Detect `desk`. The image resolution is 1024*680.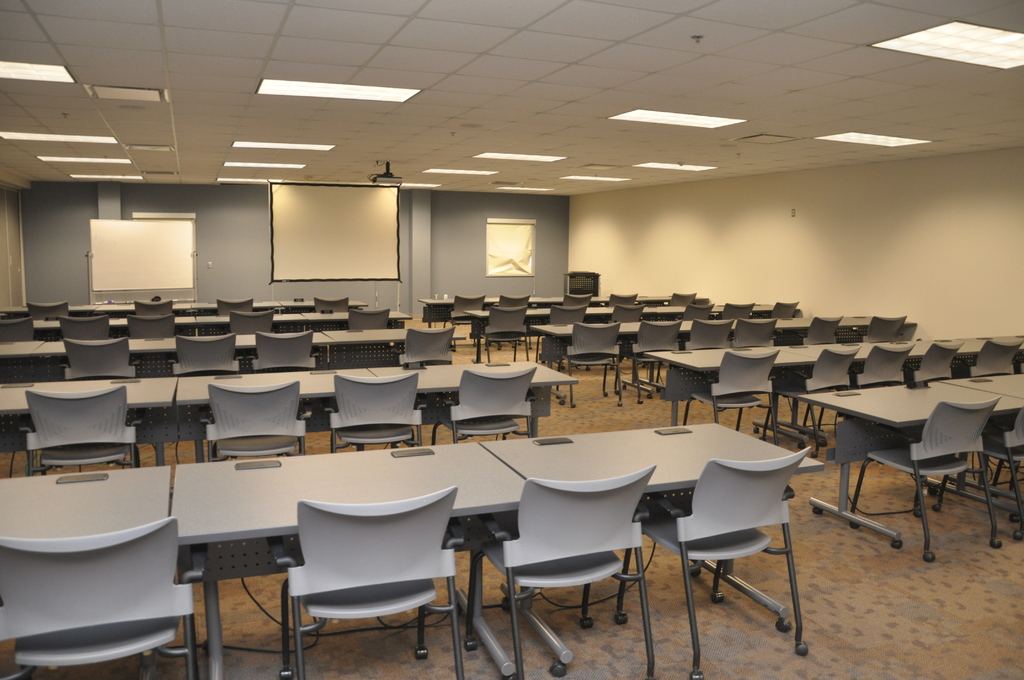
173, 368, 376, 465.
